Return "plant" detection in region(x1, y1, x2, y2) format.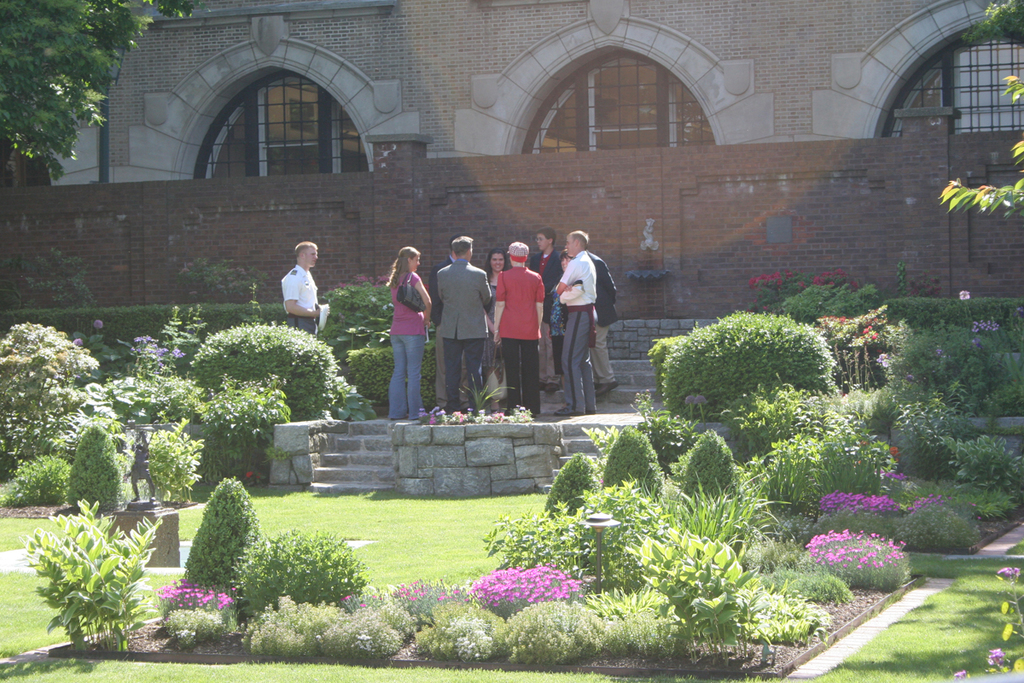
region(165, 304, 191, 366).
